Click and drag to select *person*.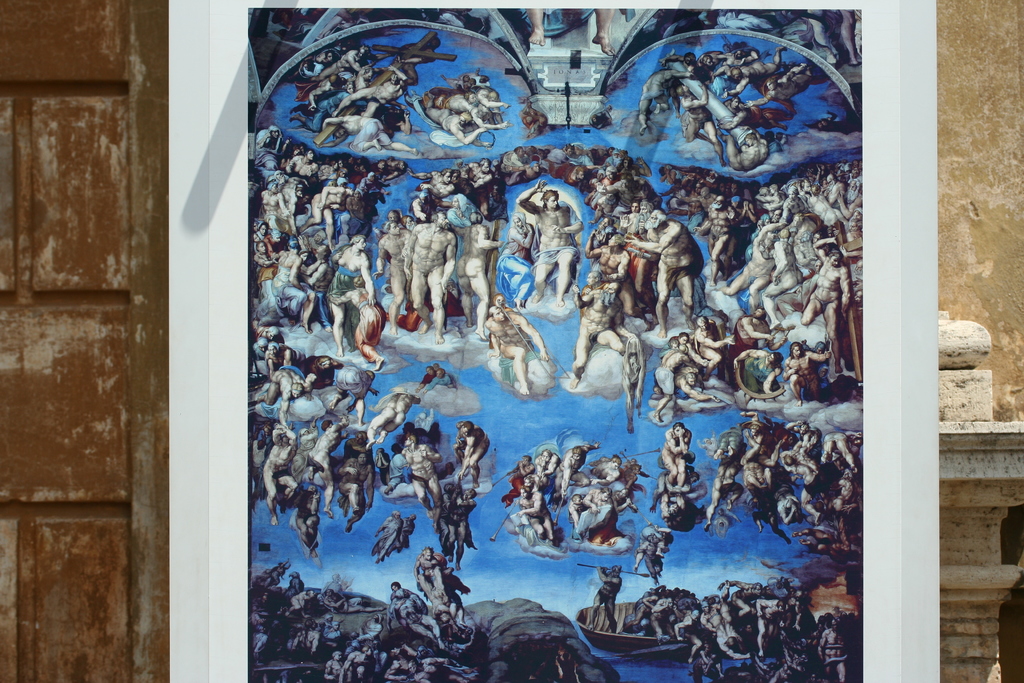
Selection: [659, 167, 684, 185].
